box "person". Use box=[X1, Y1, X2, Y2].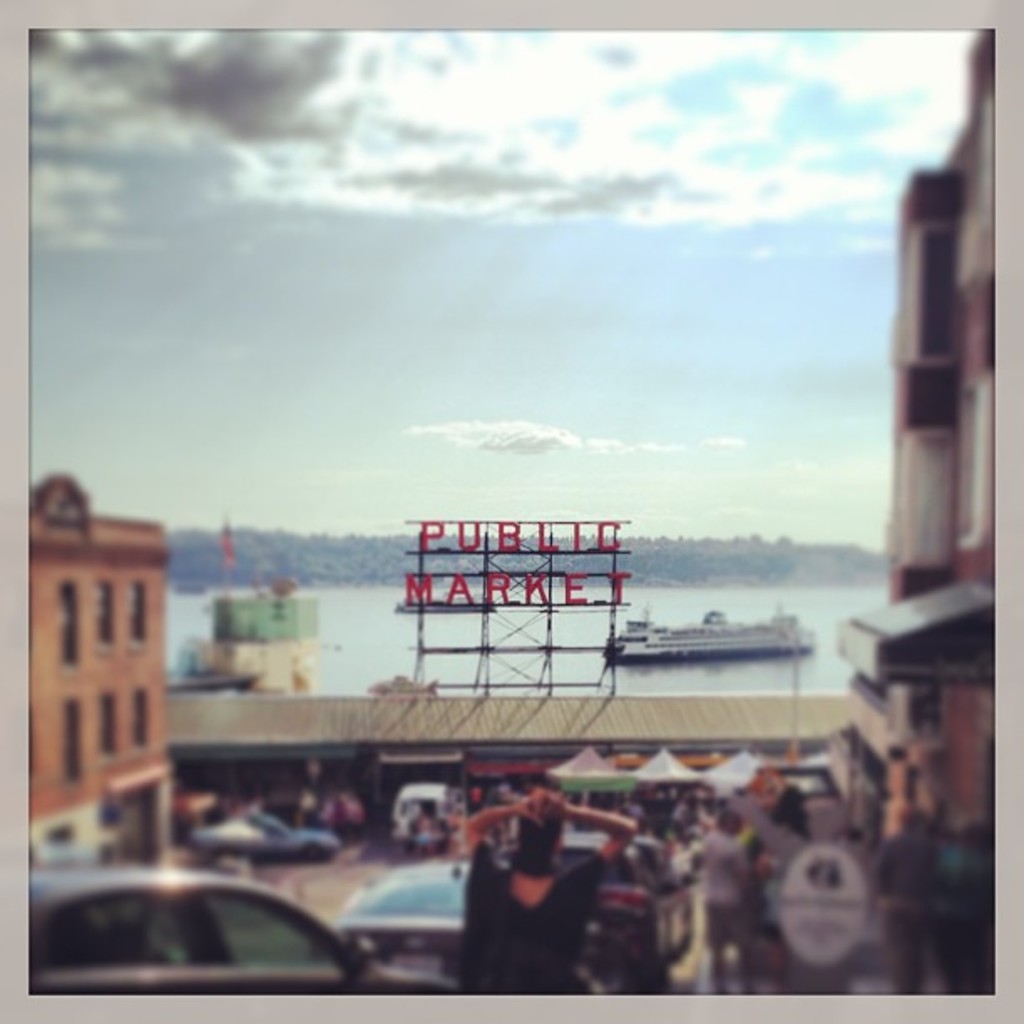
box=[430, 770, 601, 999].
